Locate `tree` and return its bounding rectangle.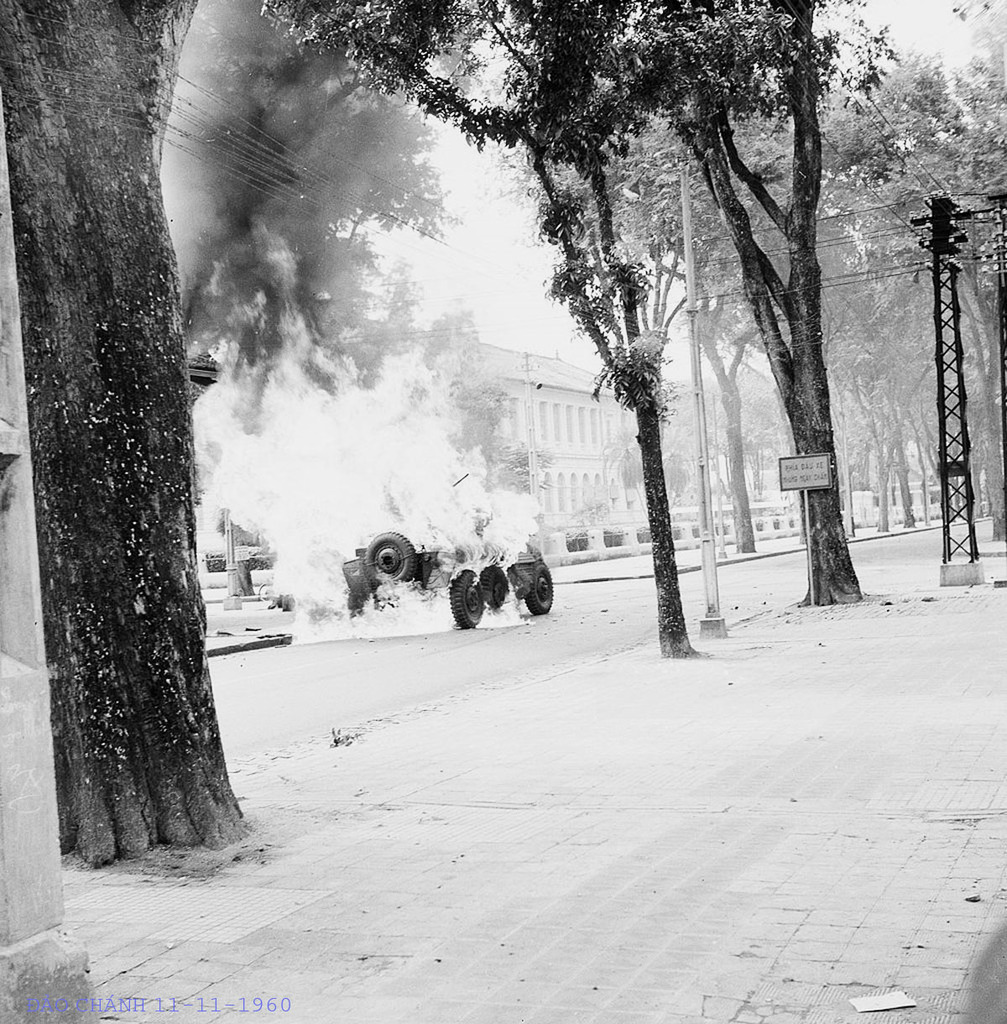
detection(669, 109, 765, 556).
